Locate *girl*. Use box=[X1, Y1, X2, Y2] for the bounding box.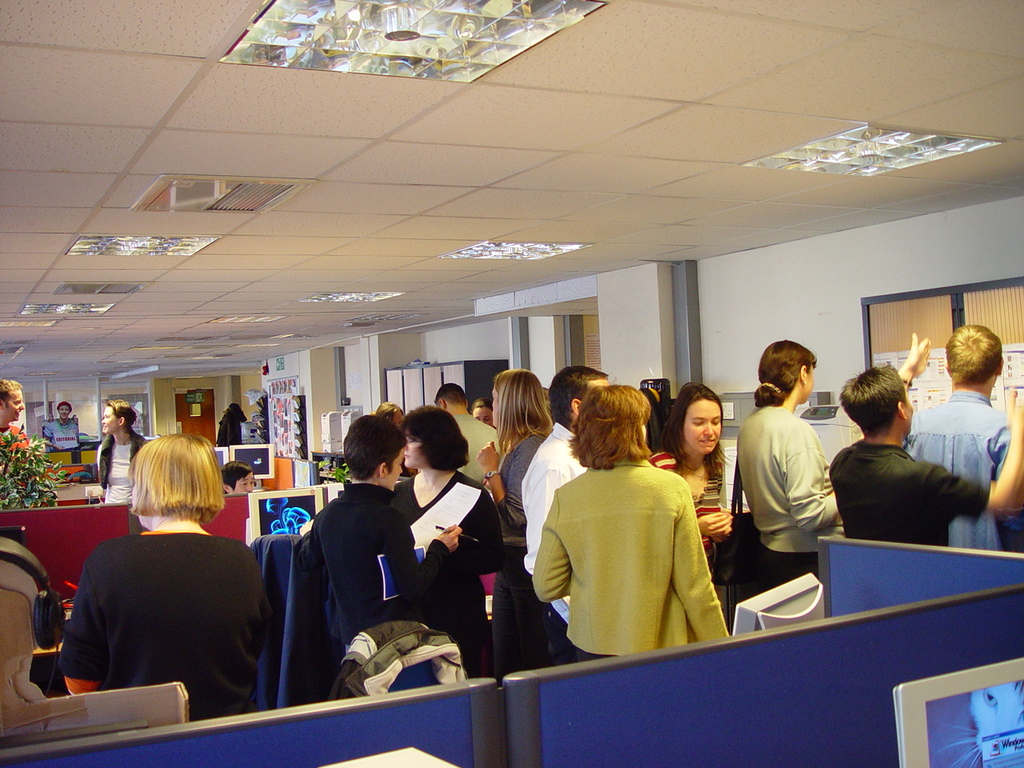
box=[58, 432, 274, 721].
